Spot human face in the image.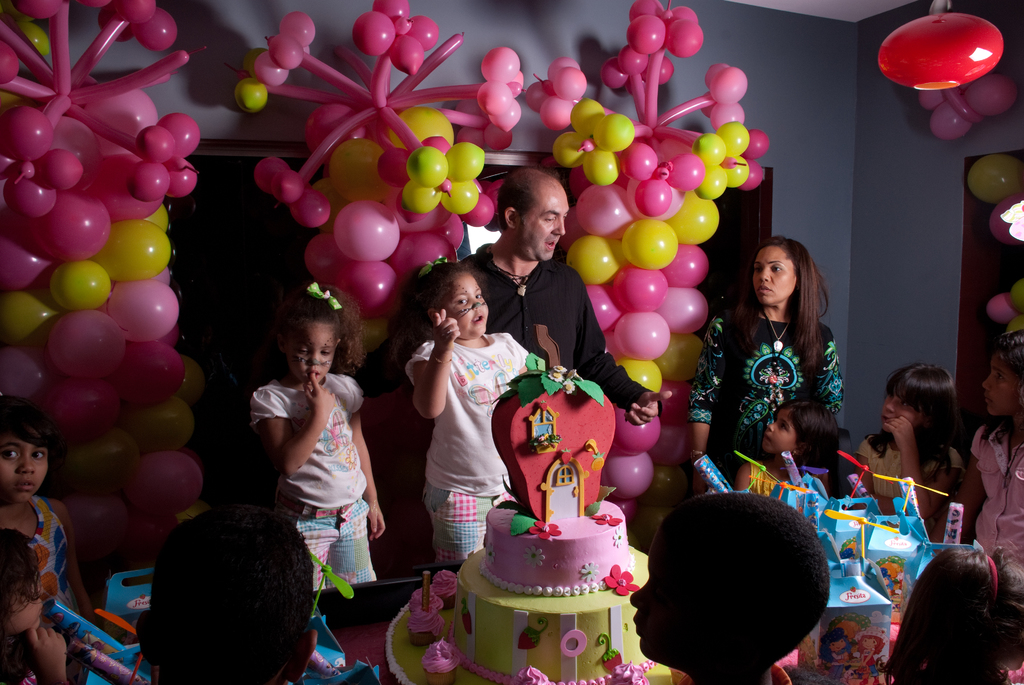
human face found at bbox=(291, 328, 335, 383).
